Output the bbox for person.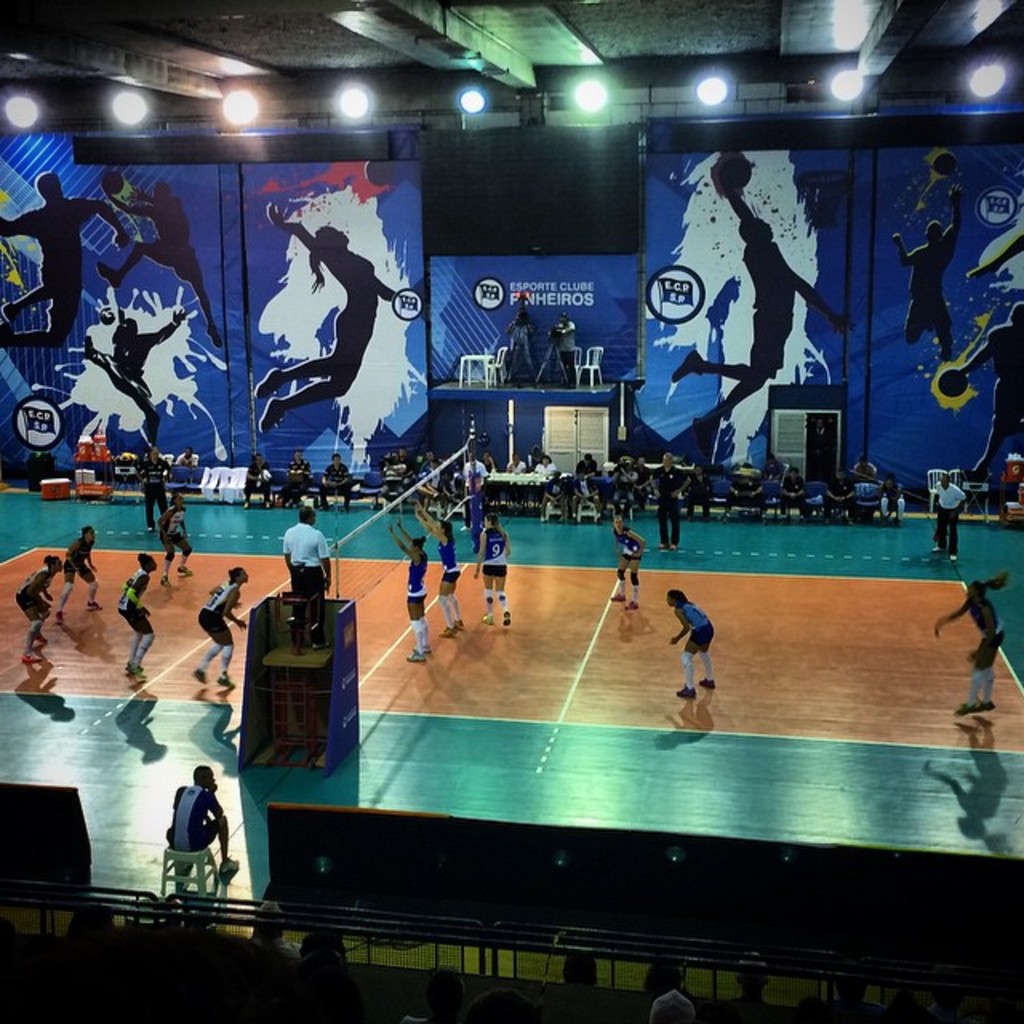
530, 451, 562, 499.
